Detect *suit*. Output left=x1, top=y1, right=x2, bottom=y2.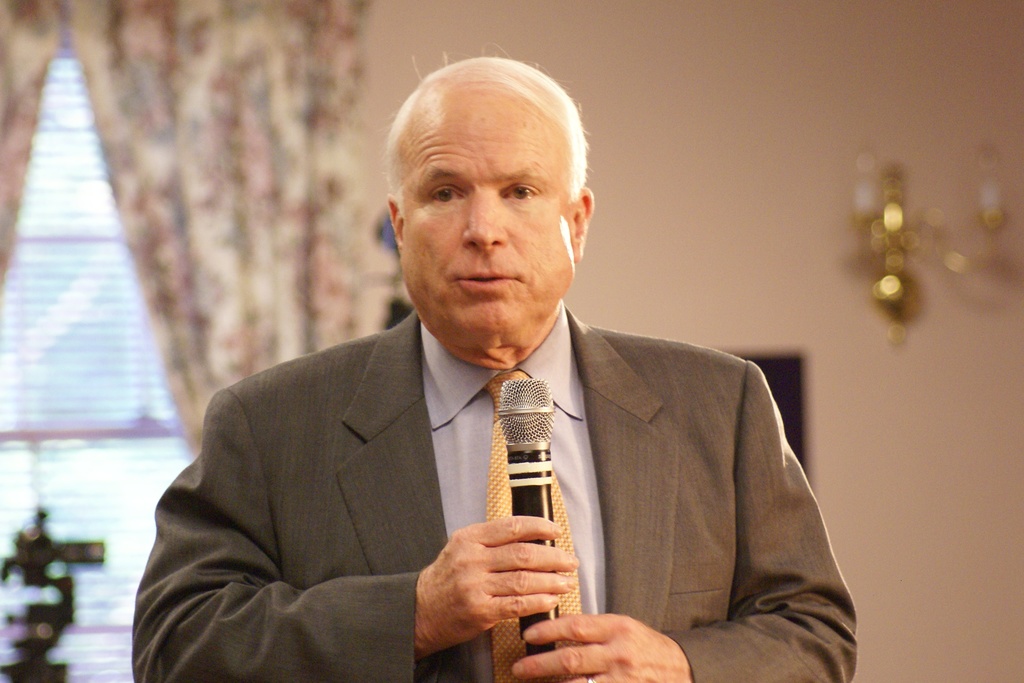
left=215, top=296, right=865, bottom=666.
